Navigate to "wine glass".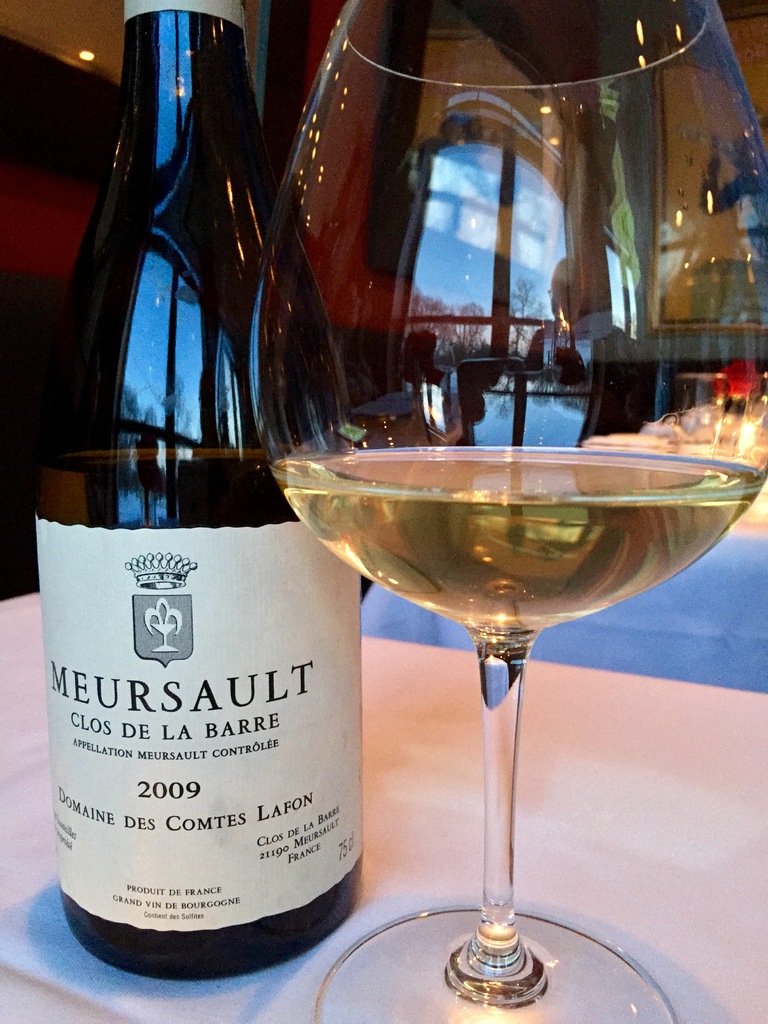
Navigation target: (248,0,767,1023).
